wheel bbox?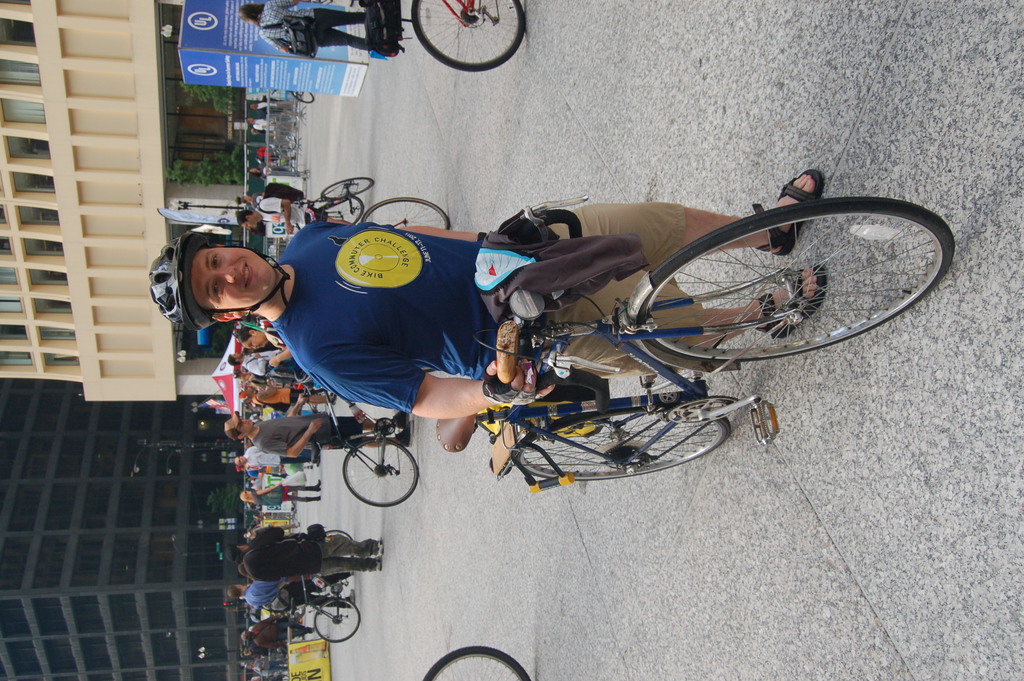
<region>292, 92, 314, 103</region>
